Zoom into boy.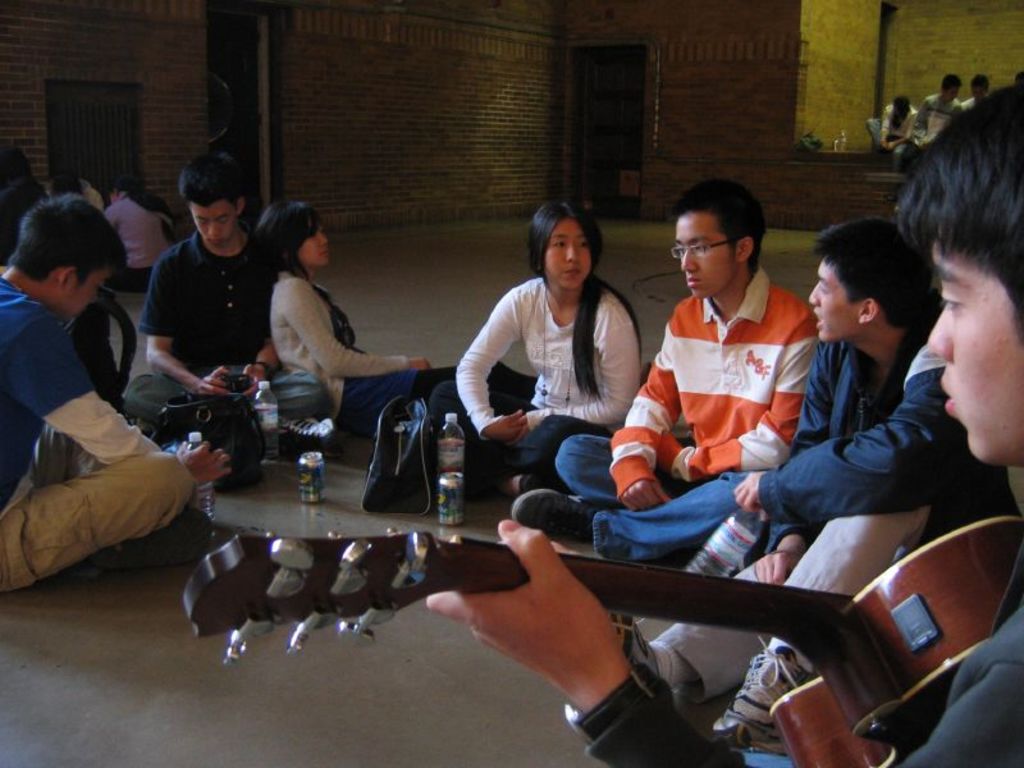
Zoom target: bbox=(609, 218, 1021, 721).
